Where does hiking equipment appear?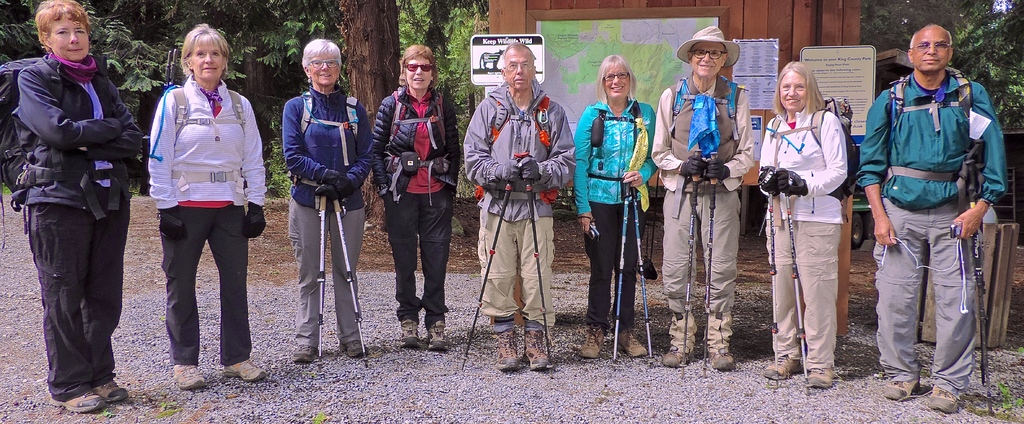
Appears at detection(960, 159, 1000, 414).
